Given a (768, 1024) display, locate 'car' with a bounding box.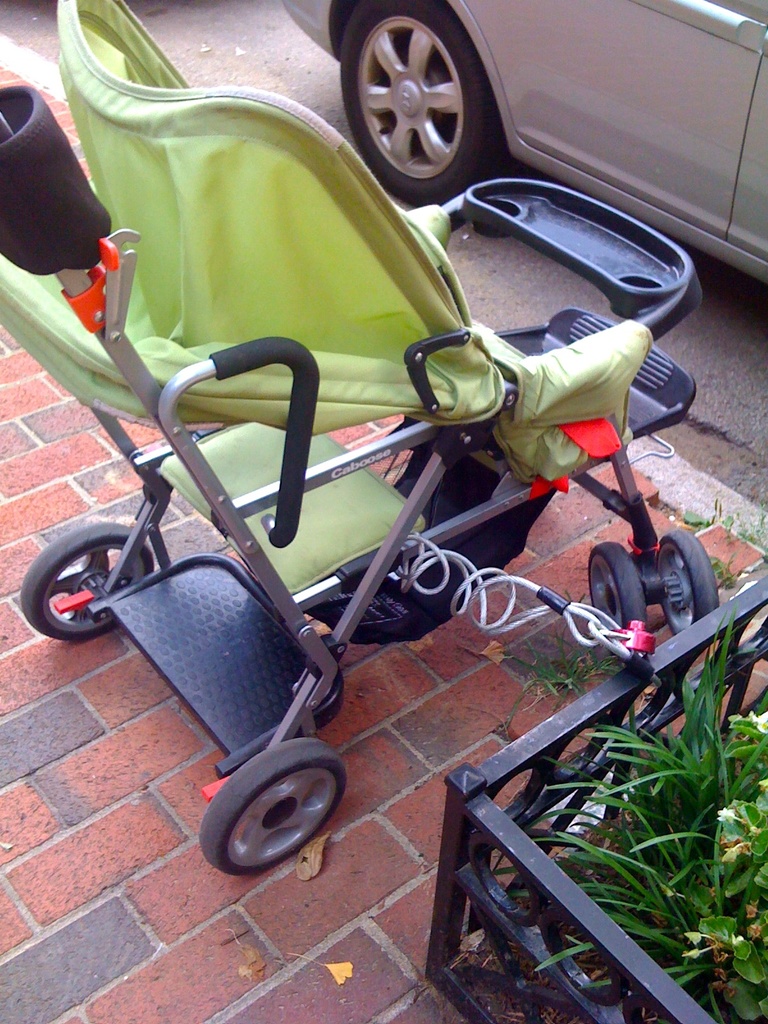
Located: left=281, top=3, right=717, bottom=289.
